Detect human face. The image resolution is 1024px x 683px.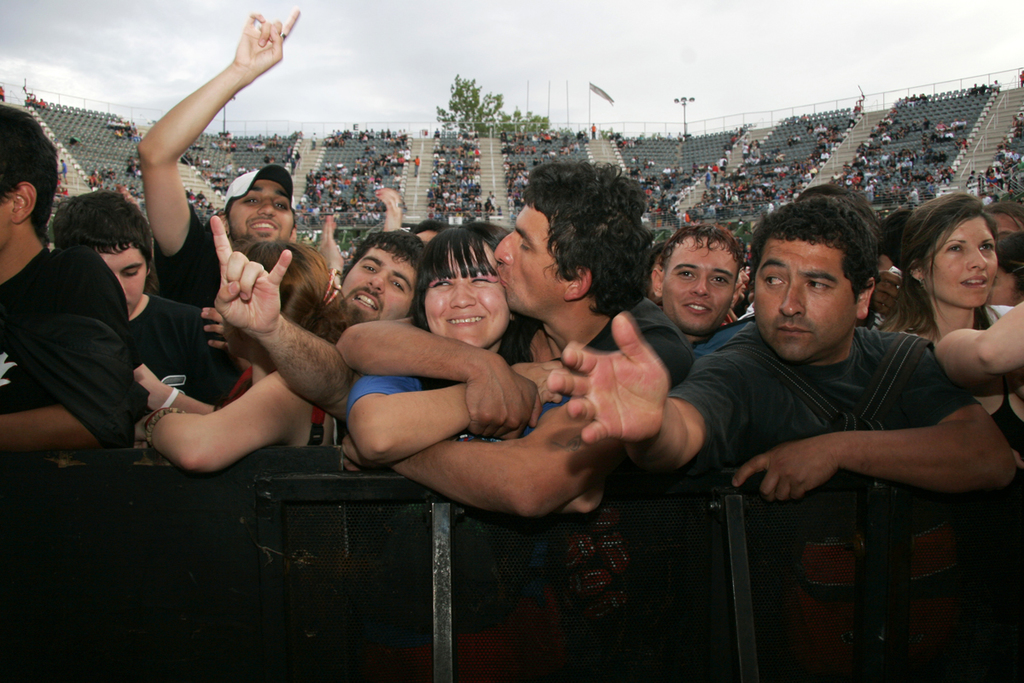
region(421, 250, 522, 359).
